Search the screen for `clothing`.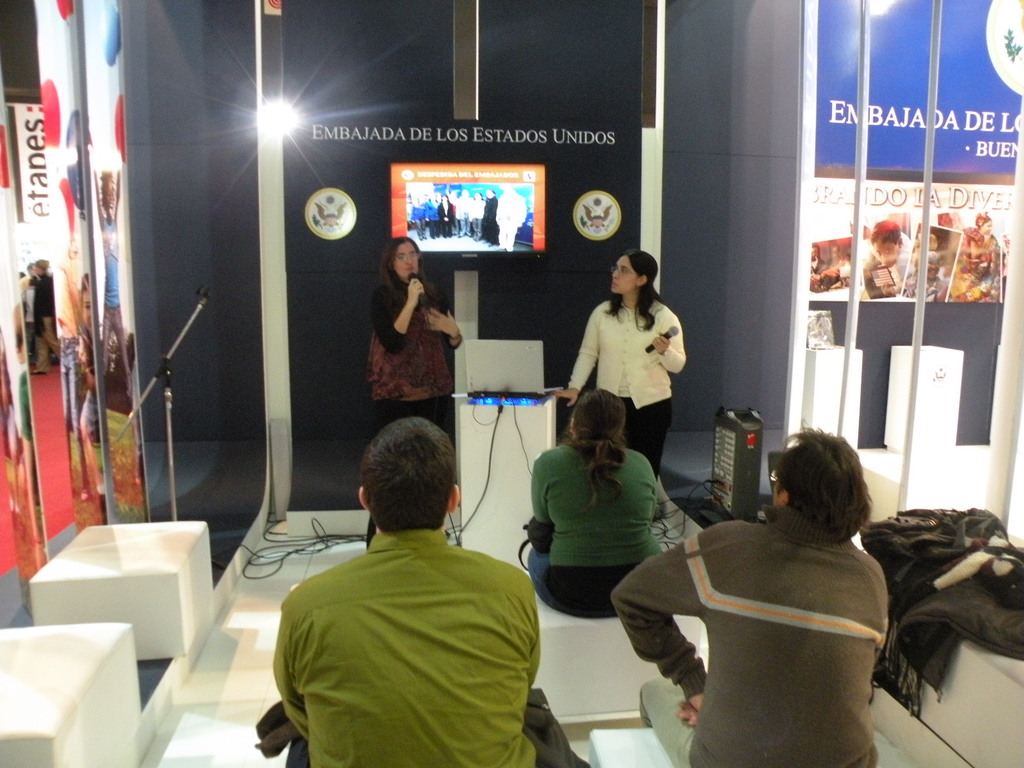
Found at box(607, 499, 891, 767).
